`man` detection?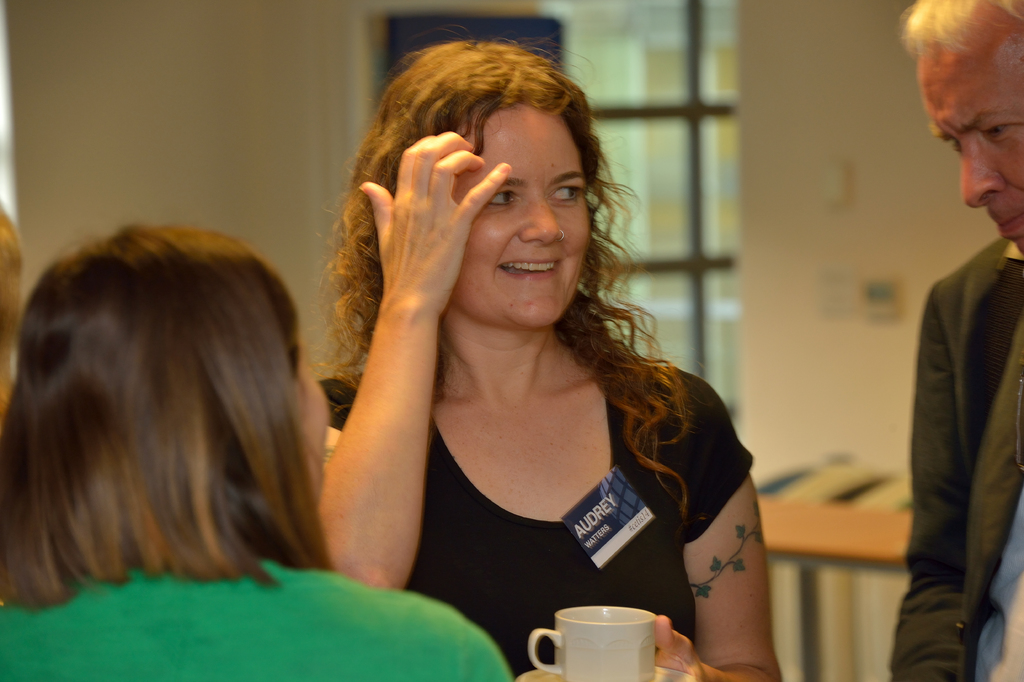
l=888, t=30, r=1023, b=674
